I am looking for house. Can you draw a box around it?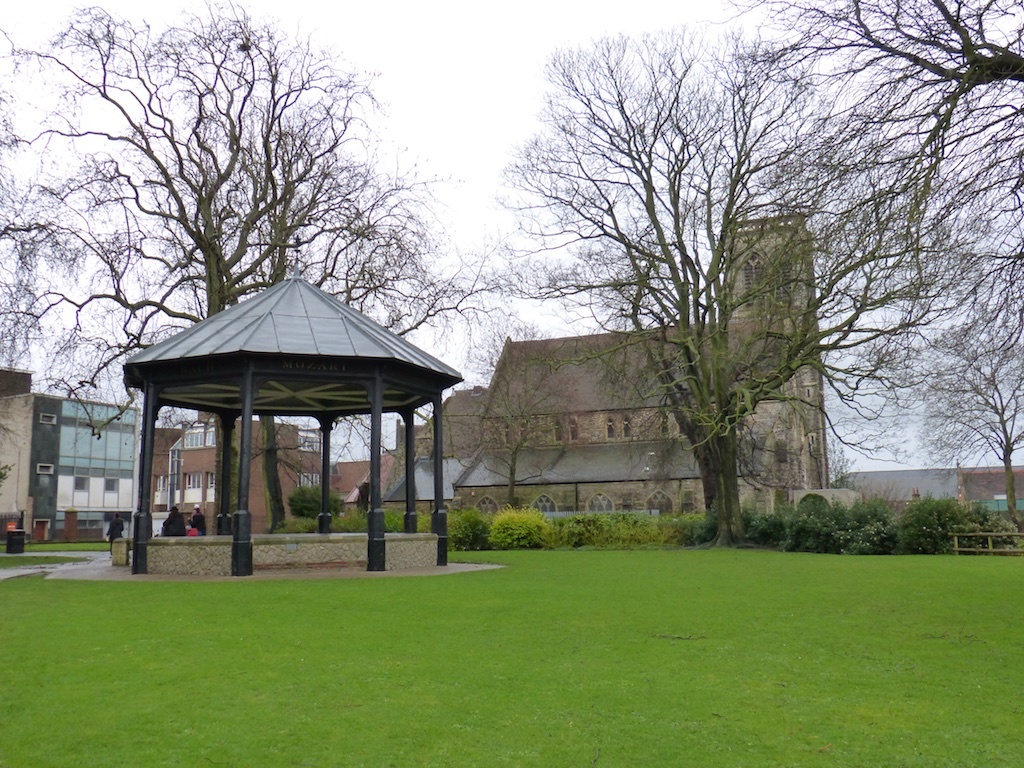
Sure, the bounding box is {"x1": 0, "y1": 400, "x2": 136, "y2": 537}.
